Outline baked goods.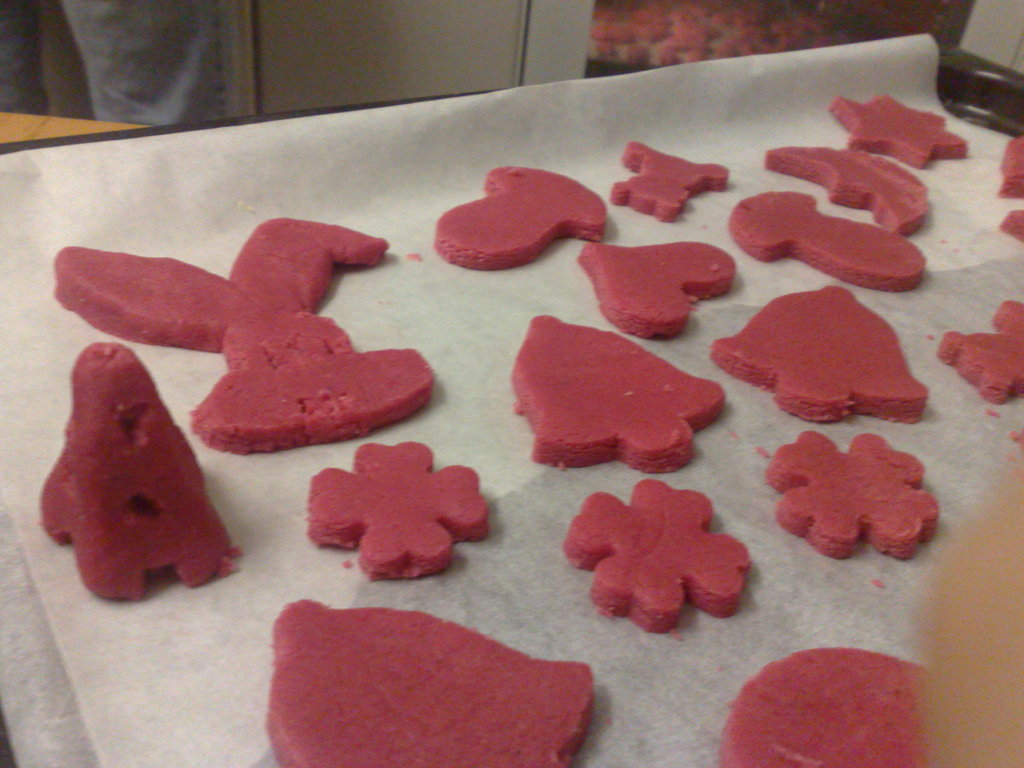
Outline: (573,239,739,341).
